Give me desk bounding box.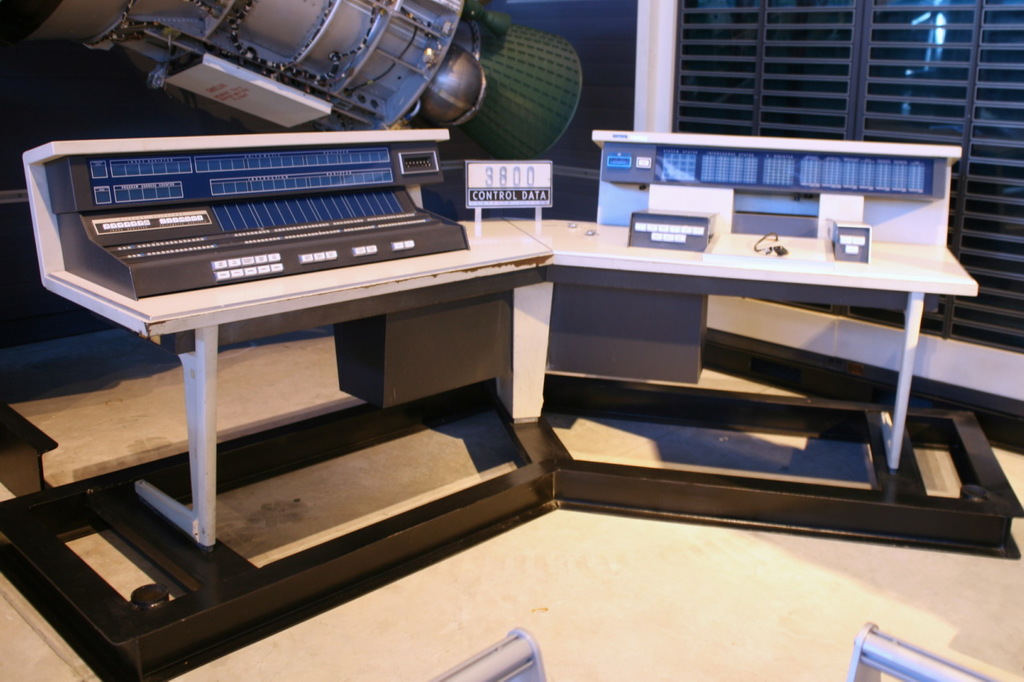
{"x1": 52, "y1": 122, "x2": 822, "y2": 660}.
